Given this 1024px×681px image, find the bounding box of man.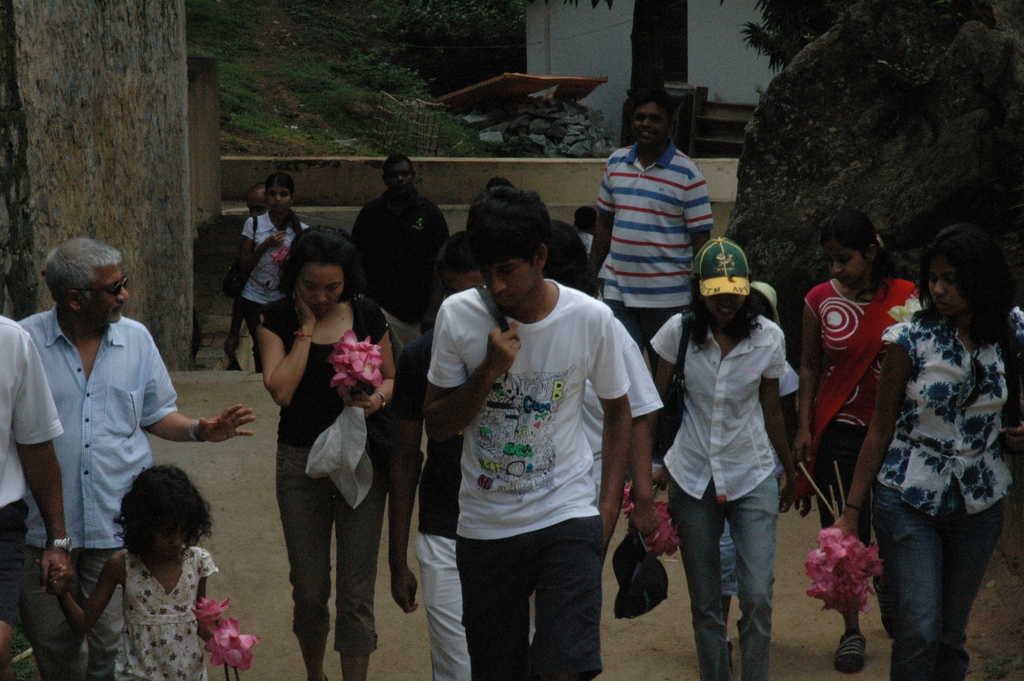
{"x1": 420, "y1": 188, "x2": 632, "y2": 680}.
